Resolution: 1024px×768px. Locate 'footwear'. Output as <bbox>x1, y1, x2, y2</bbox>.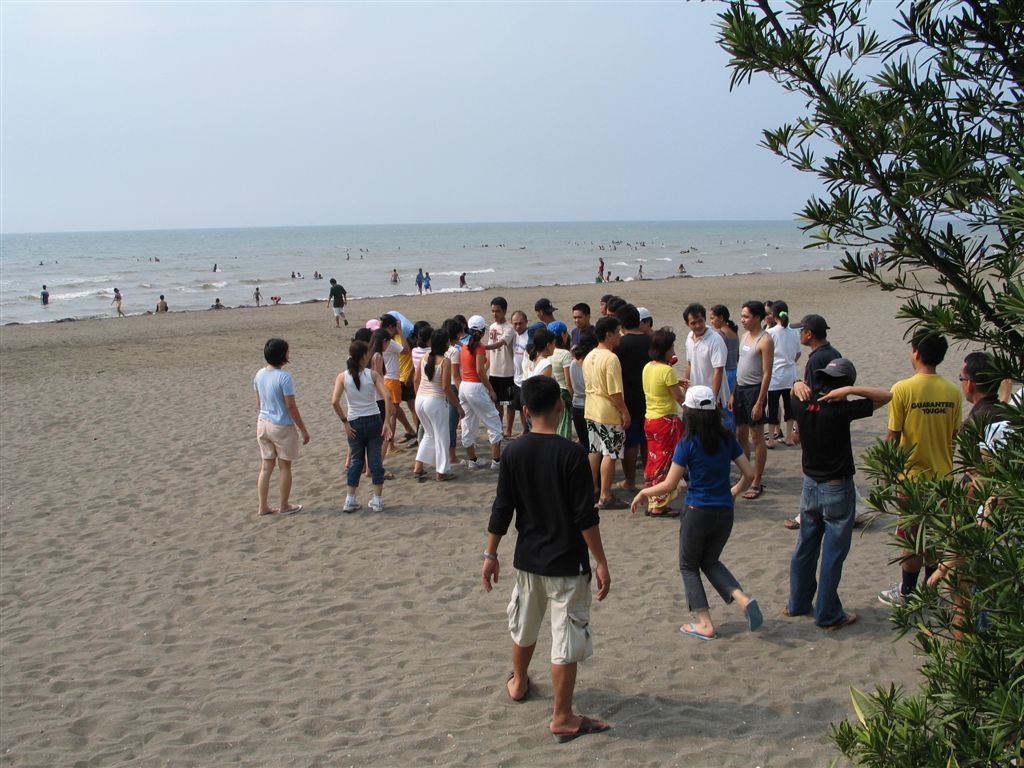
<bbox>740, 486, 762, 501</bbox>.
